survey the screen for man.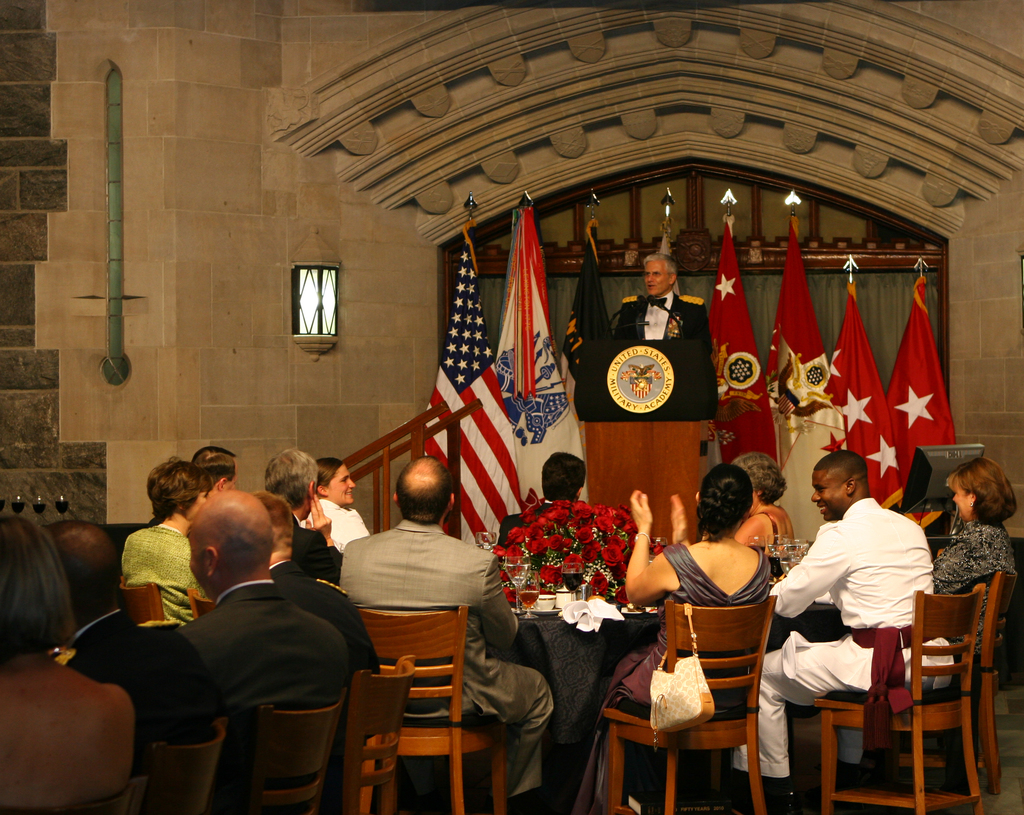
Survey found: 335/453/559/800.
